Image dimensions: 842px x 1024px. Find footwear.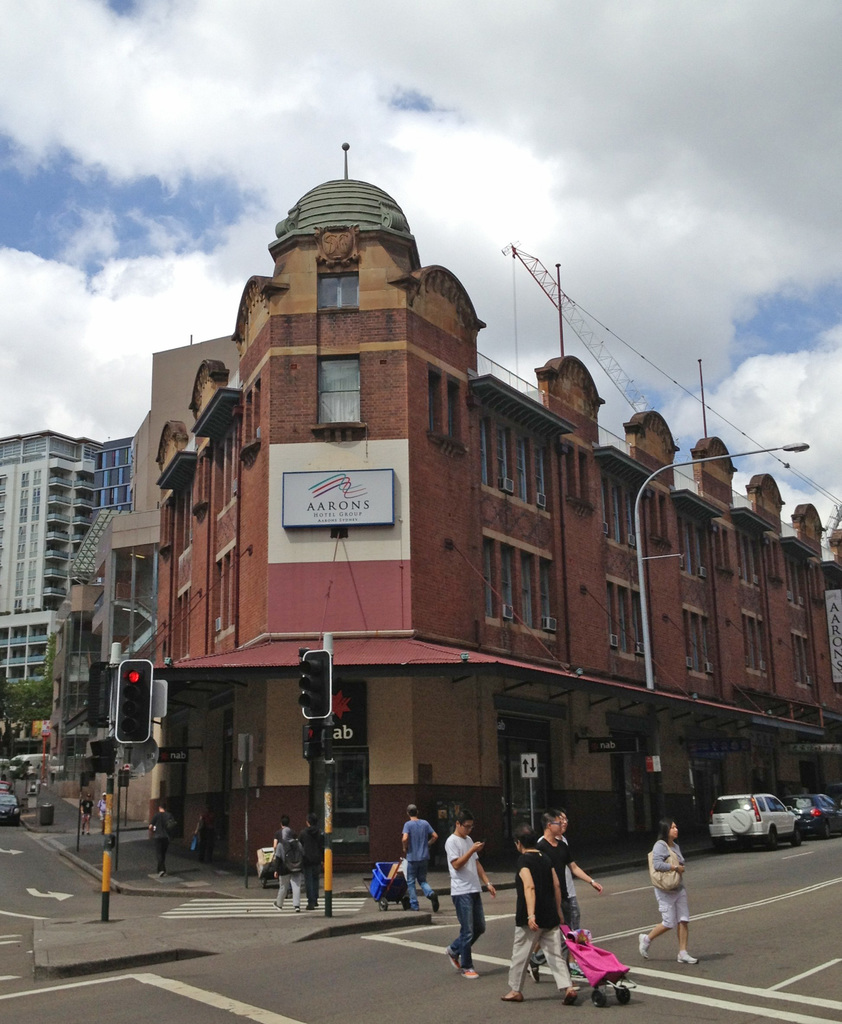
<box>676,952,697,966</box>.
